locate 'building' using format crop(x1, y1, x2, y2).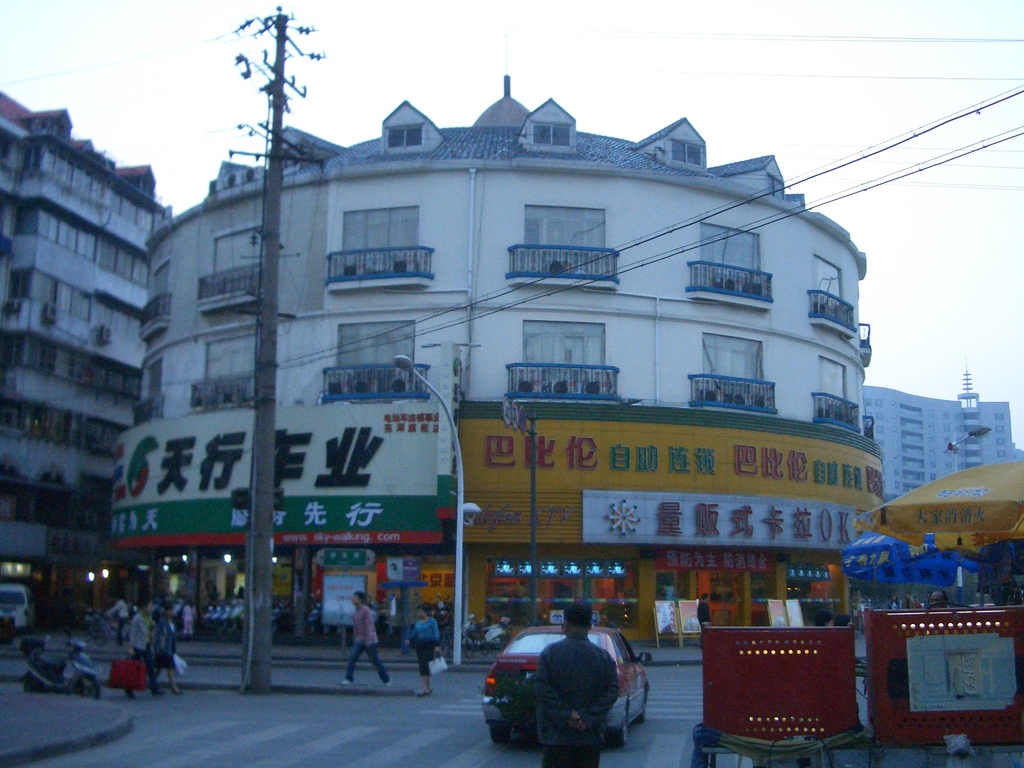
crop(102, 64, 896, 652).
